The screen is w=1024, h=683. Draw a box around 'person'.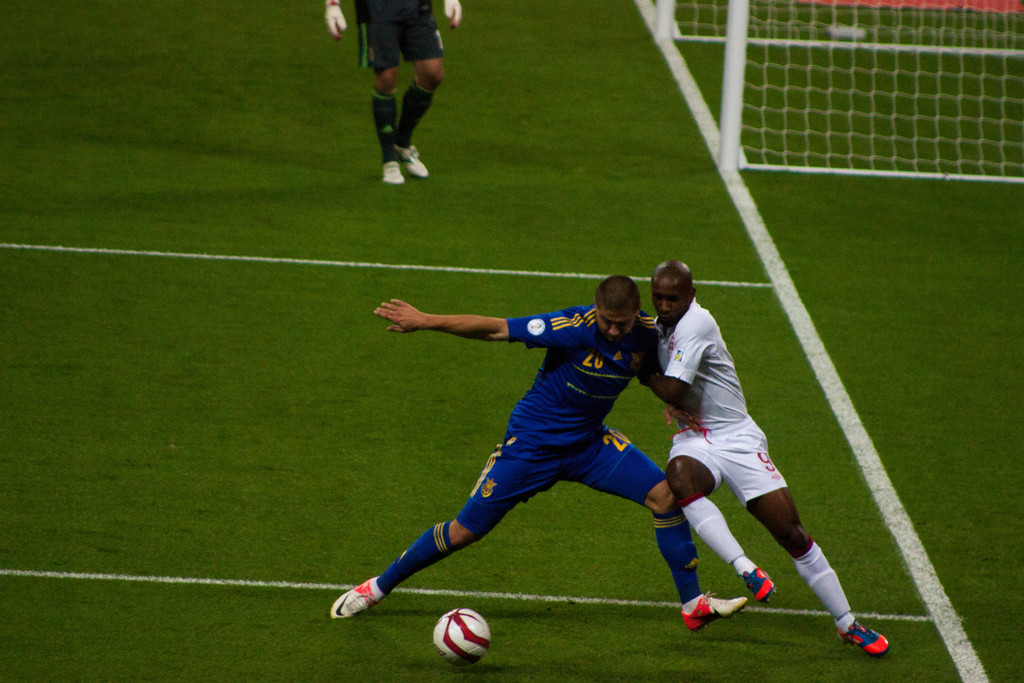
[left=365, top=254, right=717, bottom=662].
